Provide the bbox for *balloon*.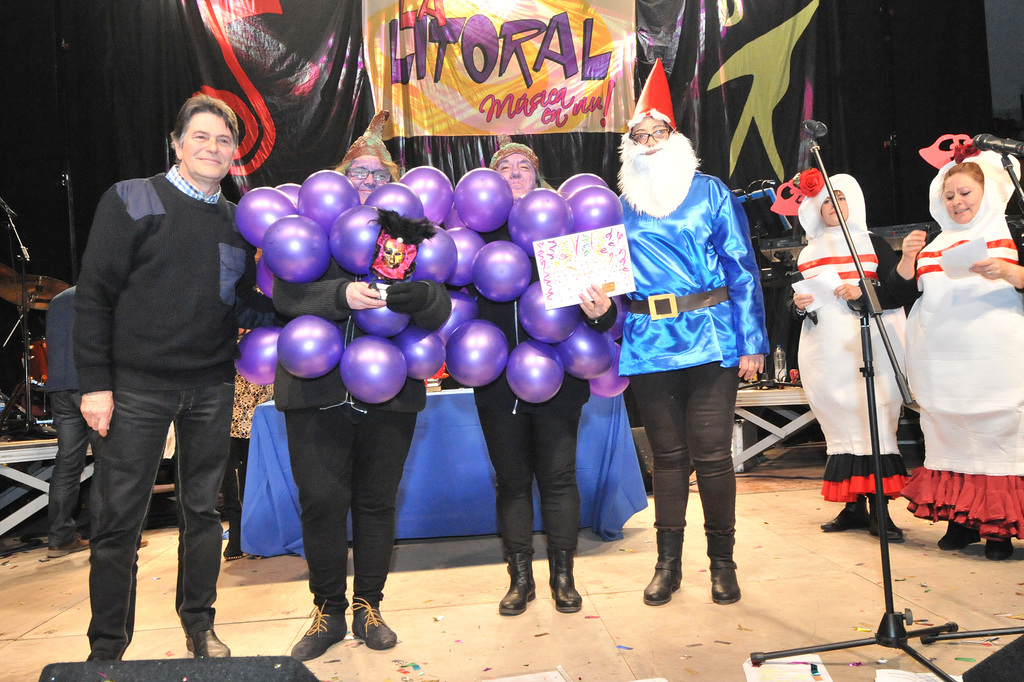
[left=236, top=325, right=283, bottom=386].
